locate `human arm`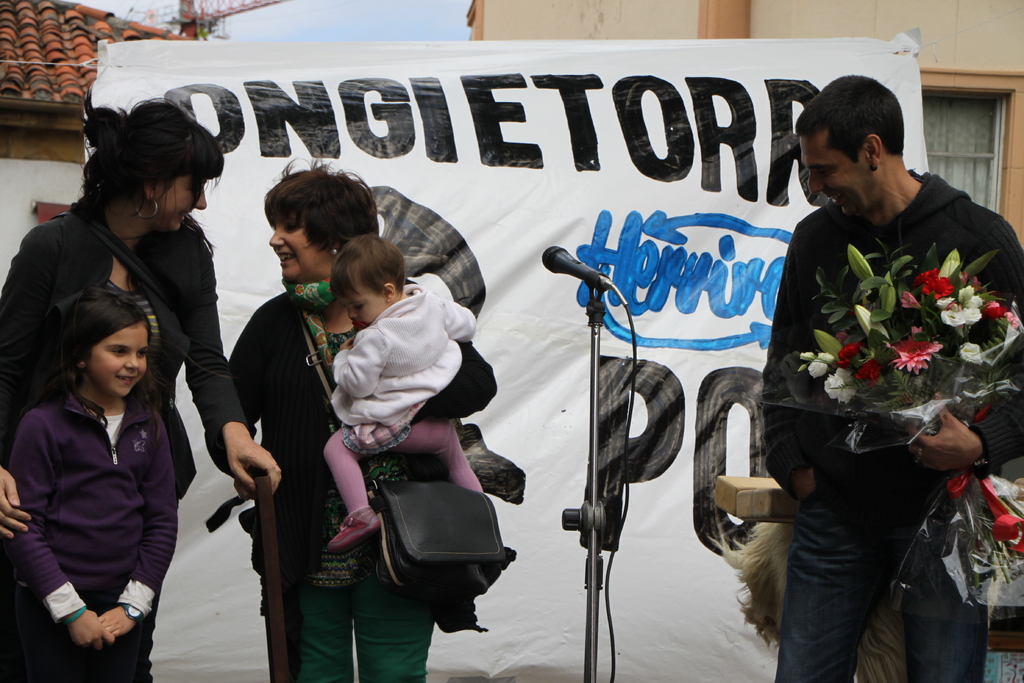
BBox(1, 411, 108, 648)
